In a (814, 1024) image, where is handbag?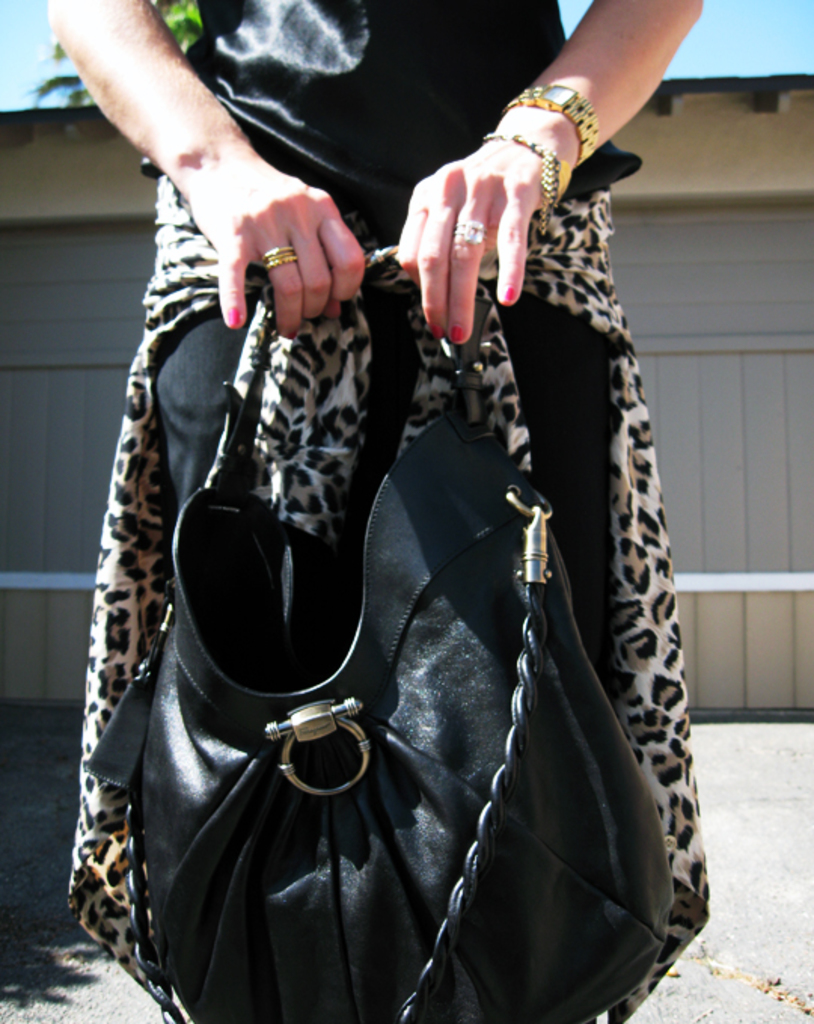
detection(83, 232, 669, 1022).
